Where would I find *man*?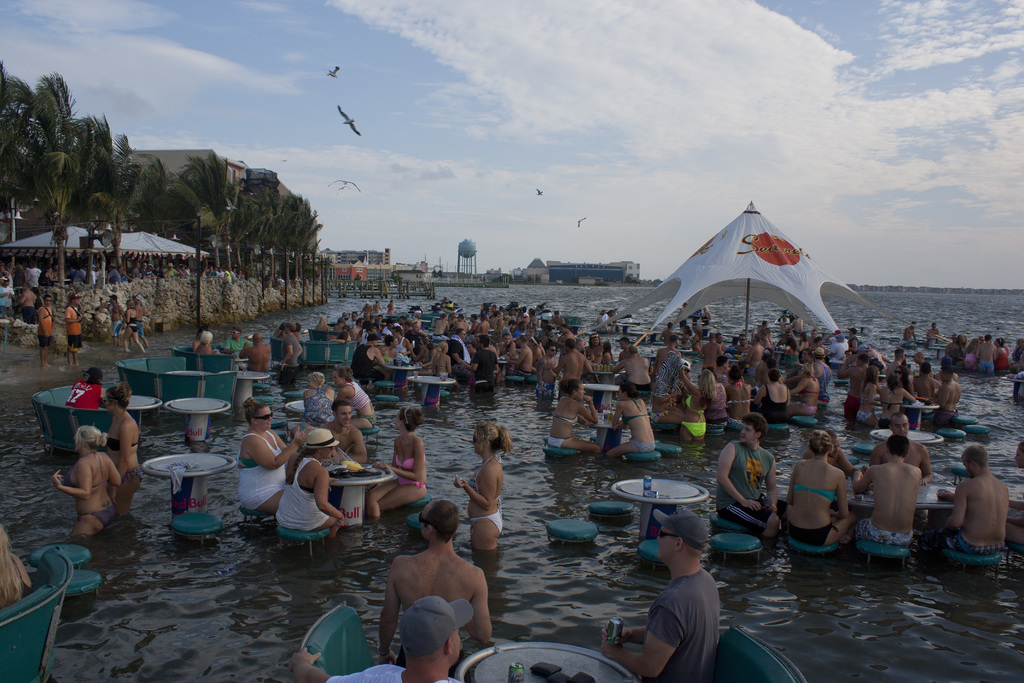
At bbox=(345, 309, 367, 333).
